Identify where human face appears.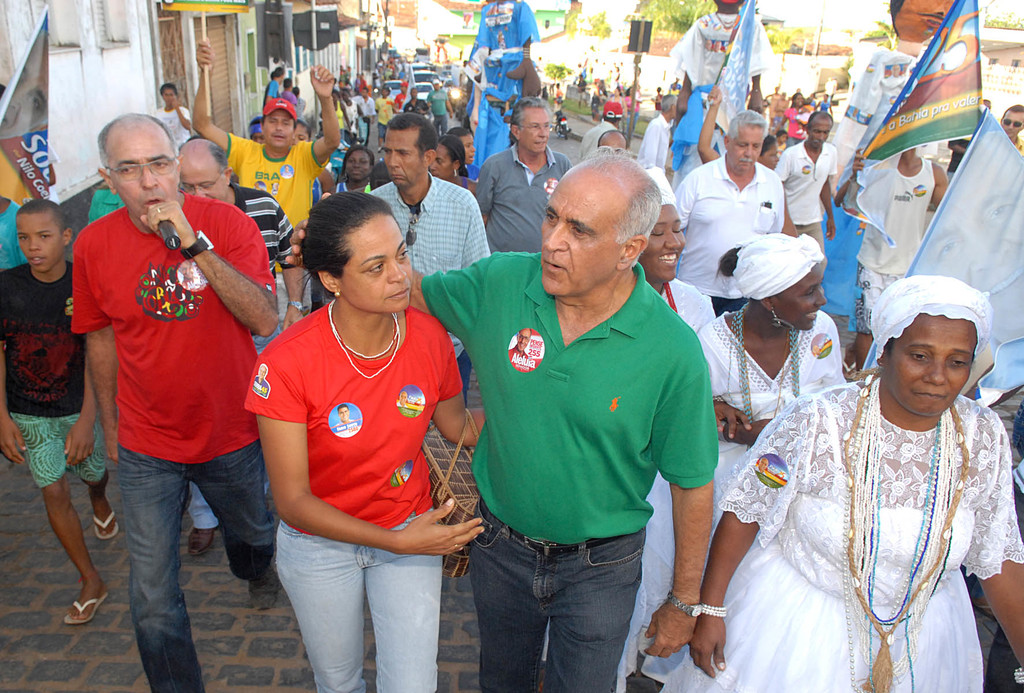
Appears at region(115, 131, 179, 219).
